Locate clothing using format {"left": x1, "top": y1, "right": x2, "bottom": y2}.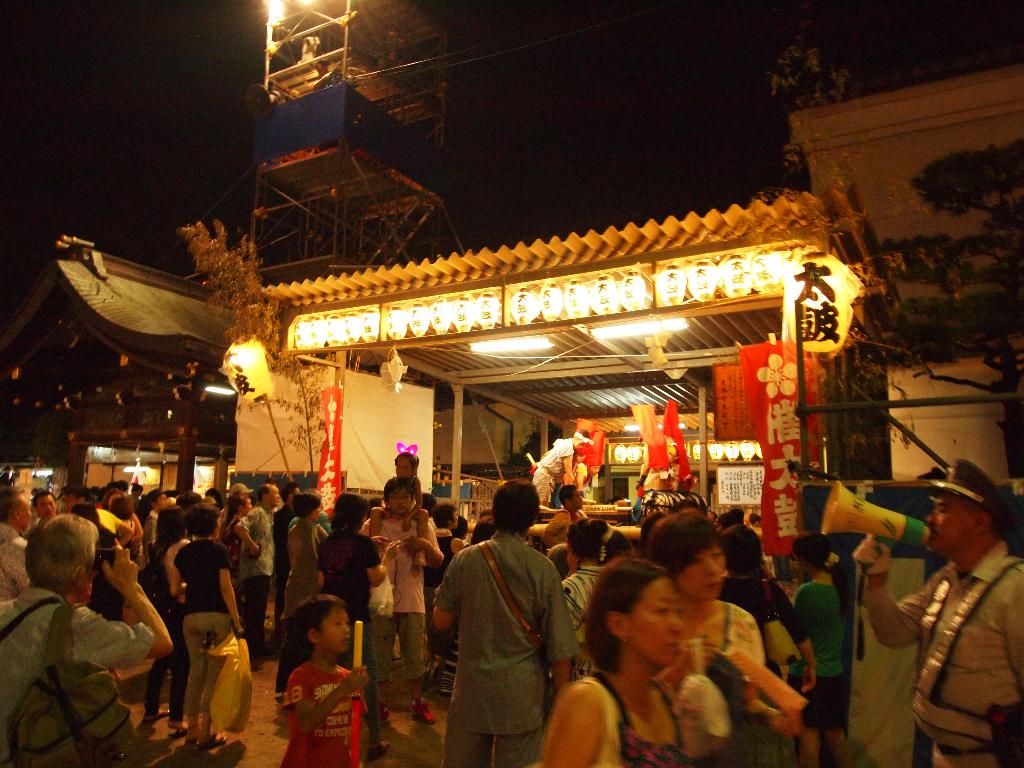
{"left": 282, "top": 519, "right": 324, "bottom": 602}.
